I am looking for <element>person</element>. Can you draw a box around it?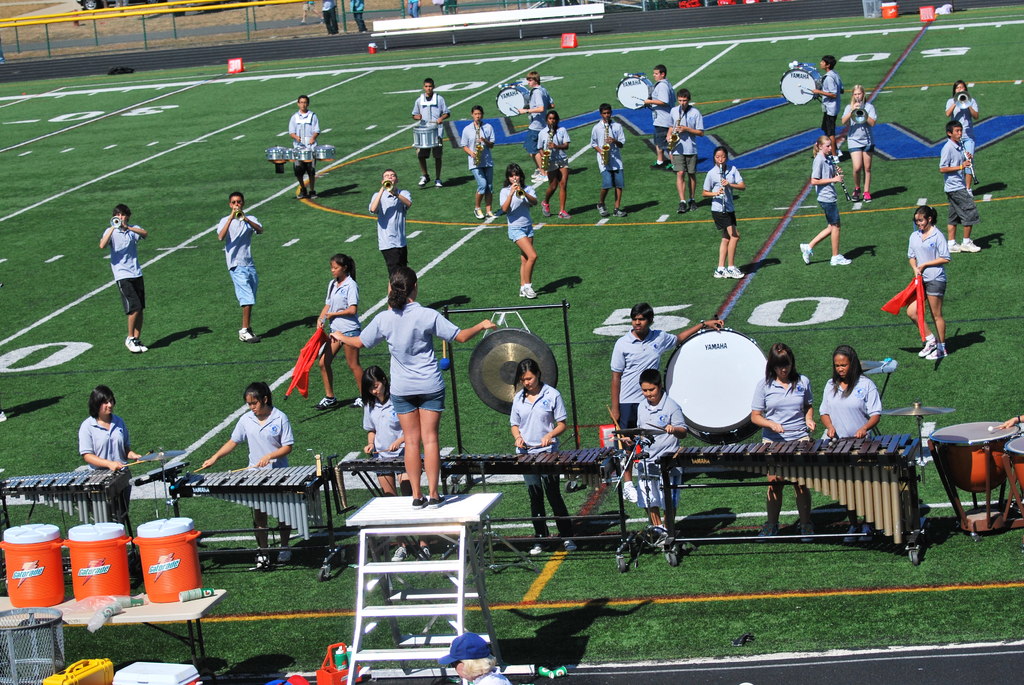
Sure, the bounding box is (285,91,323,195).
